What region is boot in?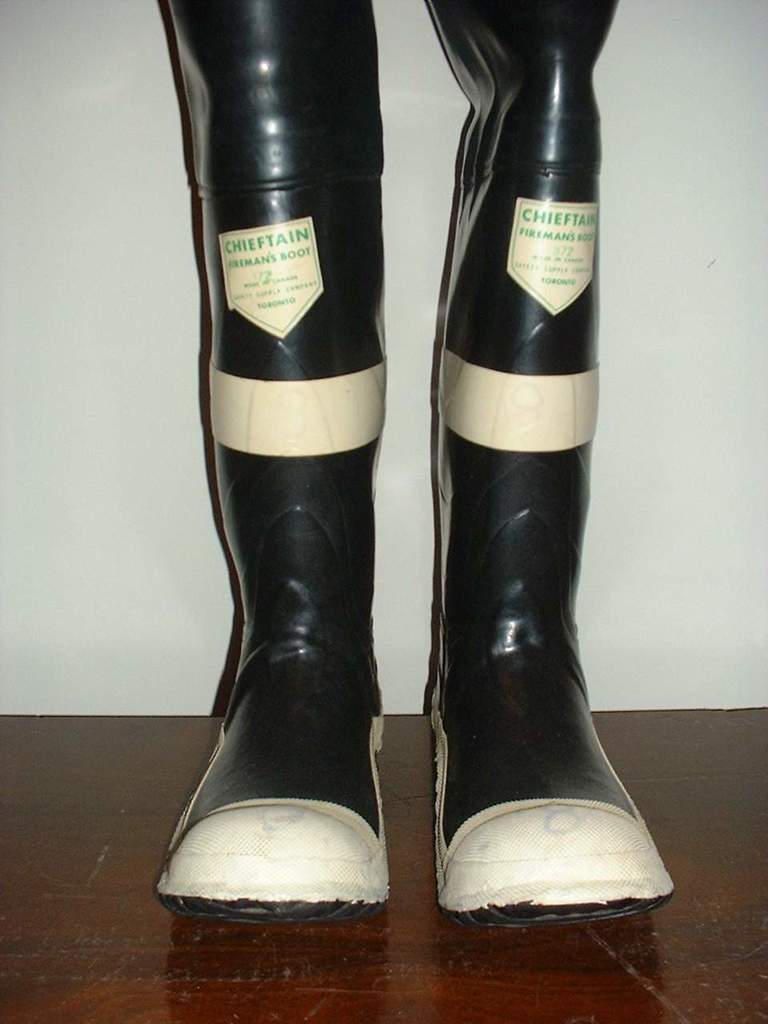
pyautogui.locateOnScreen(420, 0, 672, 935).
